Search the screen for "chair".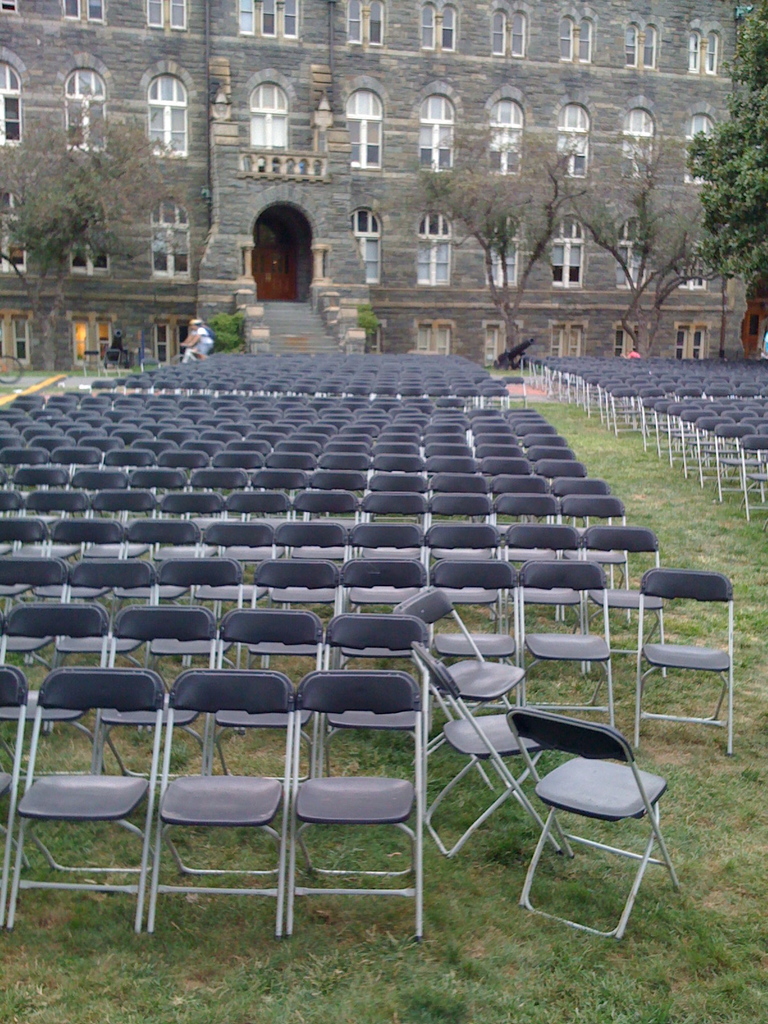
Found at BBox(632, 571, 735, 756).
